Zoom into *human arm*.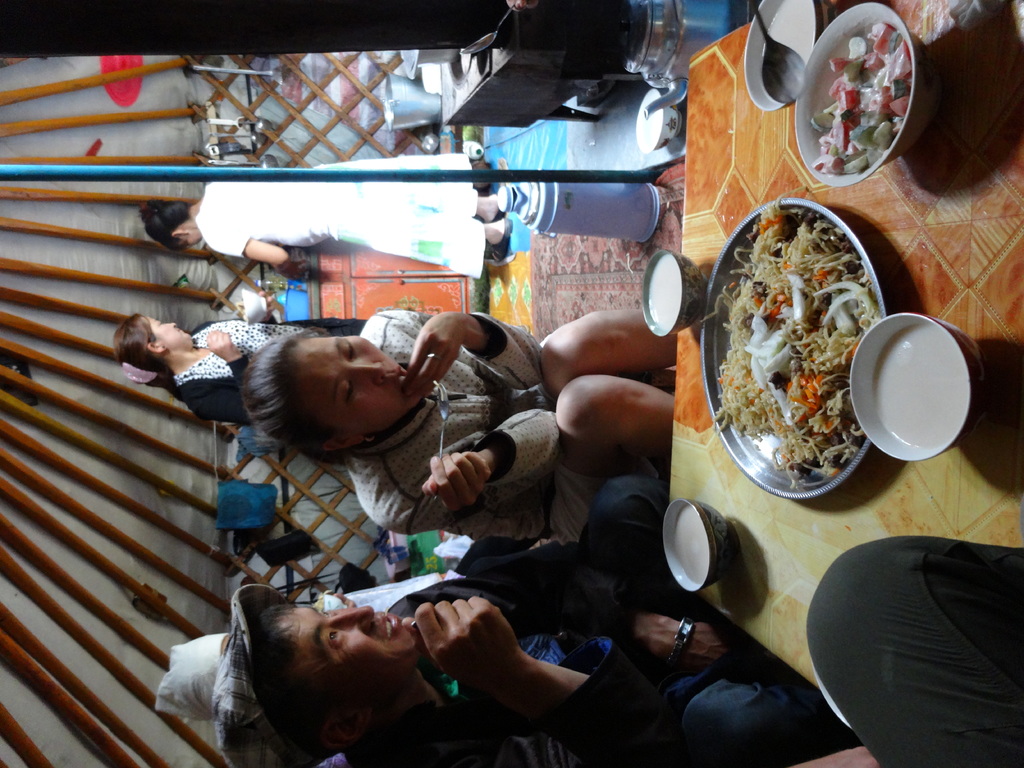
Zoom target: [242,284,285,325].
